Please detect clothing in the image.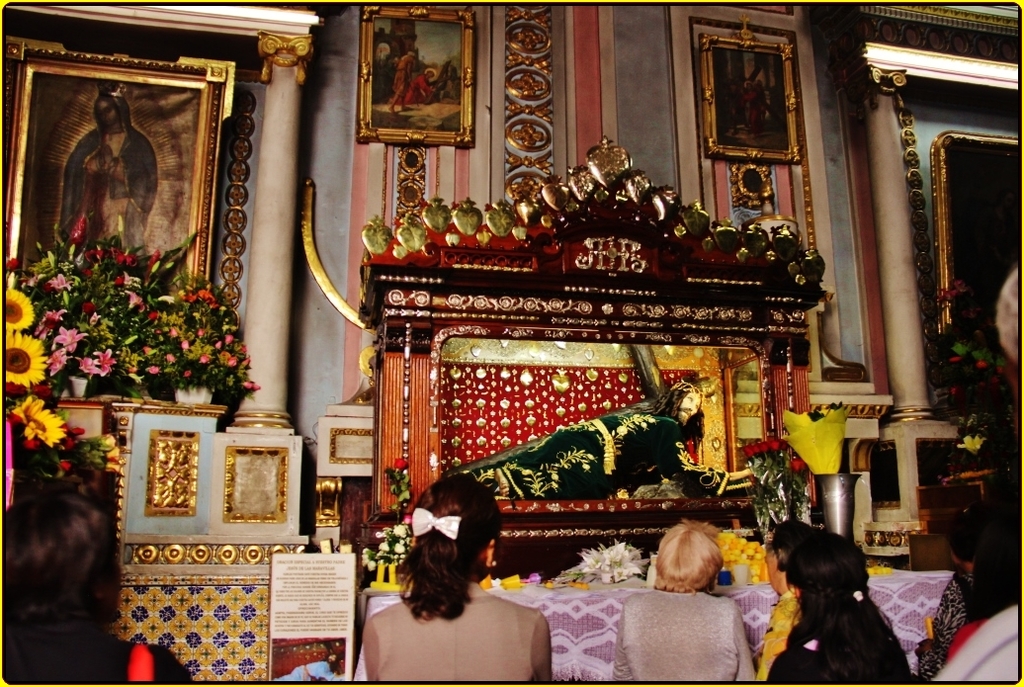
(left=611, top=579, right=754, bottom=683).
